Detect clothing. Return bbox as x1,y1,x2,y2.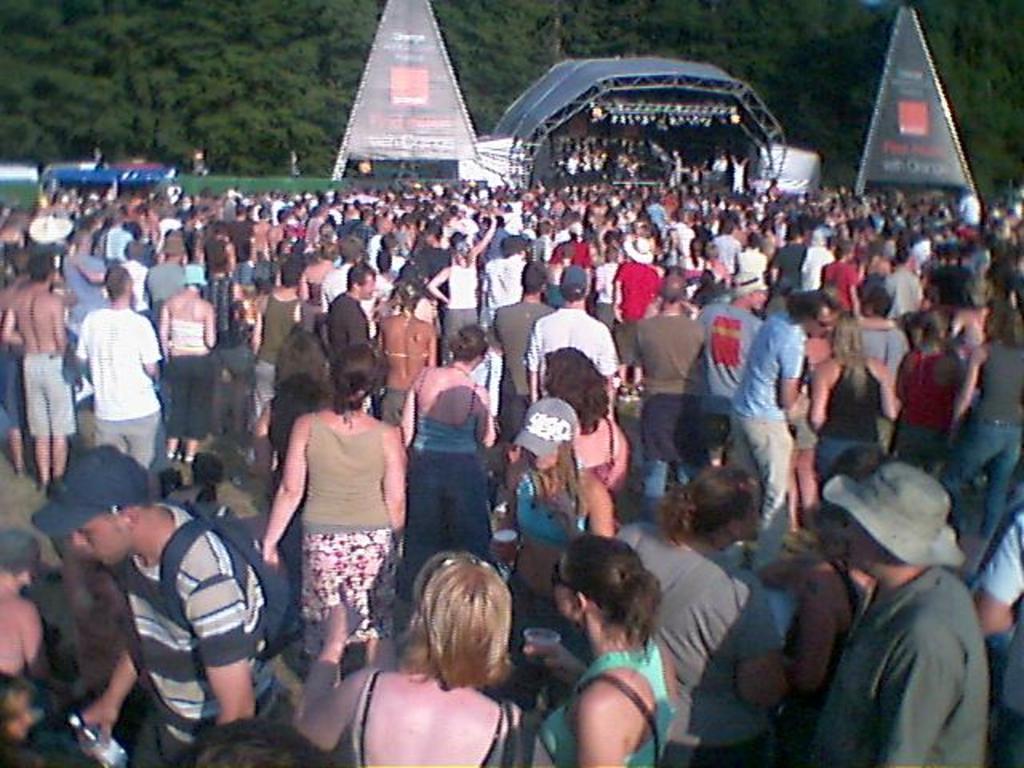
778,242,806,283.
